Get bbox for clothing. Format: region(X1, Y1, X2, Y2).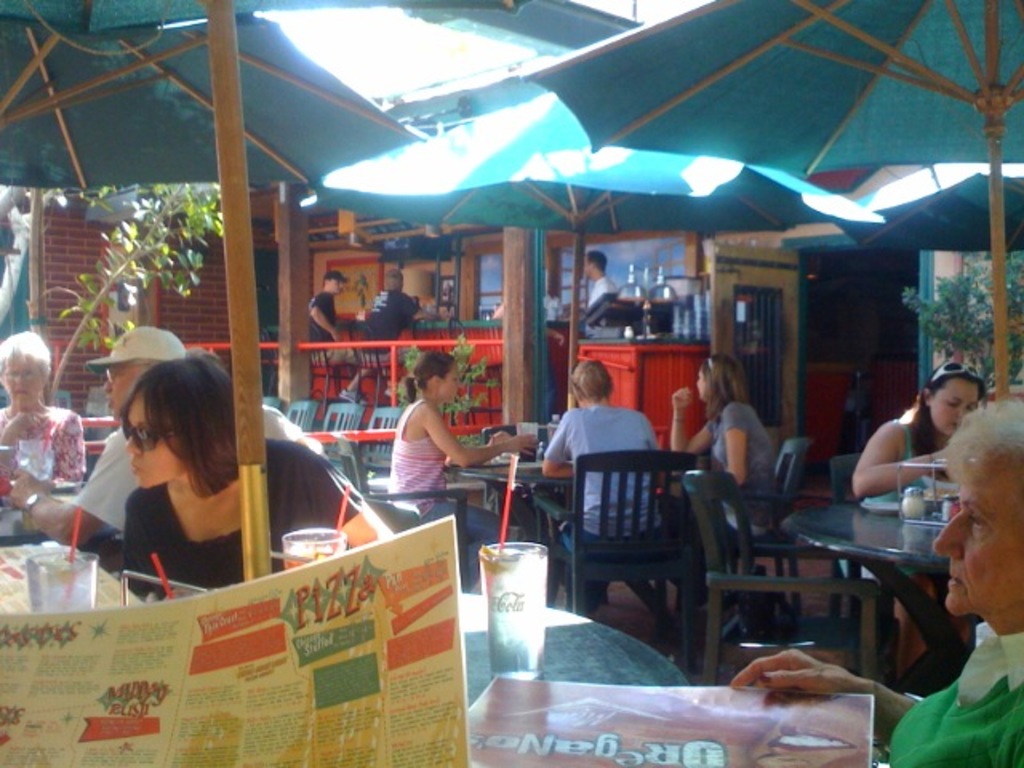
region(262, 405, 301, 443).
